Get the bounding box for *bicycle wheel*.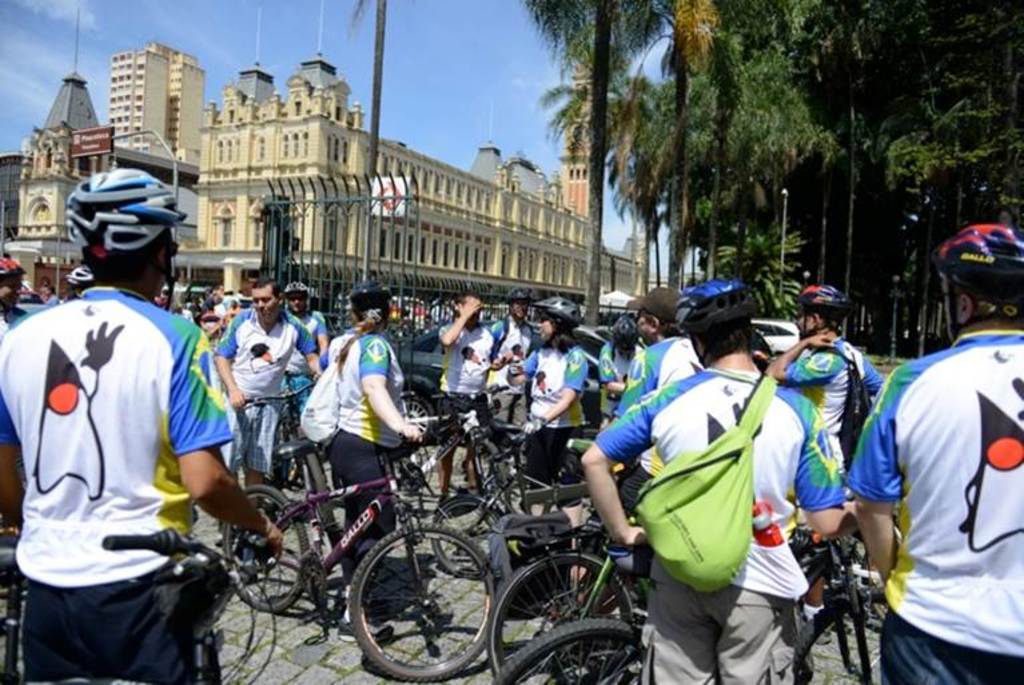
pyautogui.locateOnScreen(218, 479, 314, 614).
